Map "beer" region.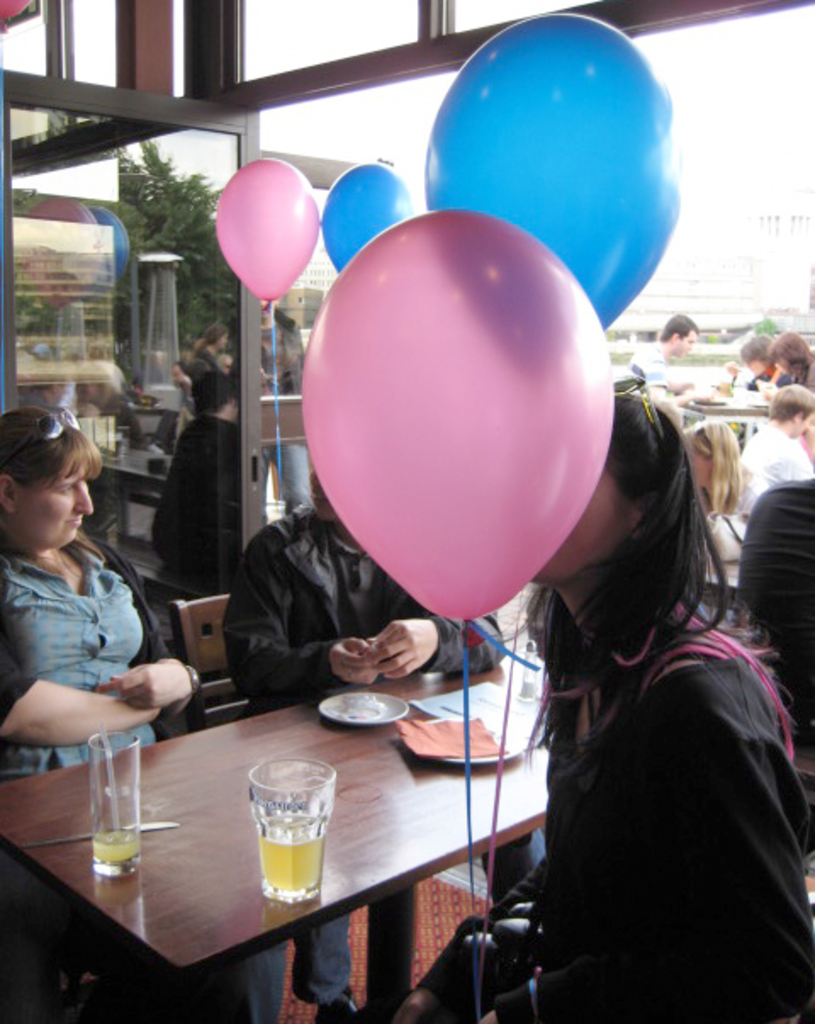
Mapped to [236, 752, 348, 909].
